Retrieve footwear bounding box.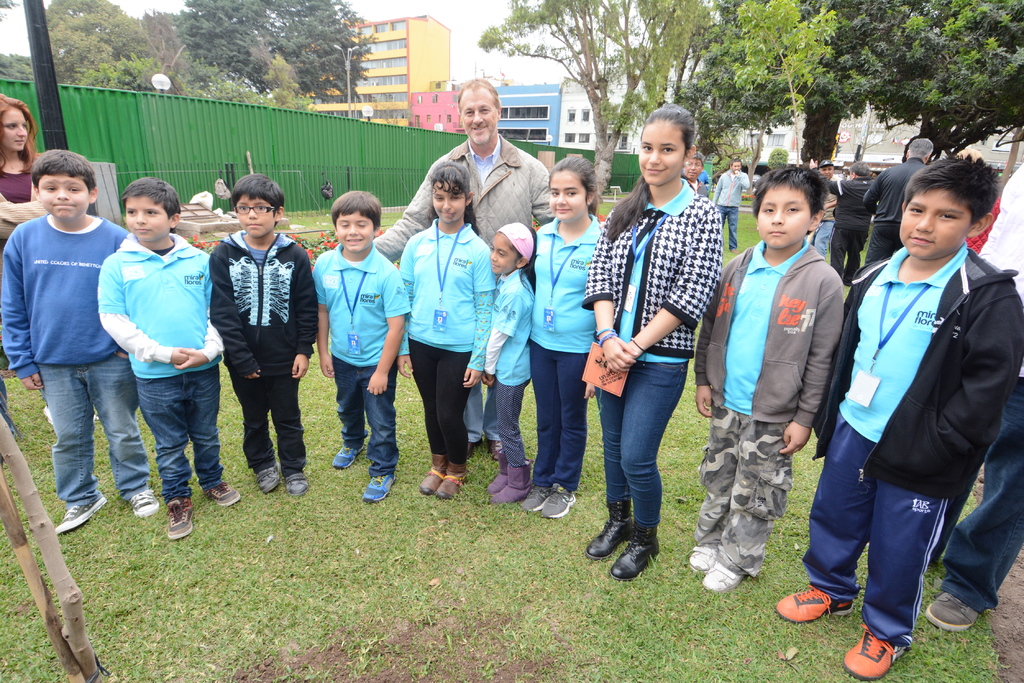
Bounding box: detection(525, 484, 554, 513).
